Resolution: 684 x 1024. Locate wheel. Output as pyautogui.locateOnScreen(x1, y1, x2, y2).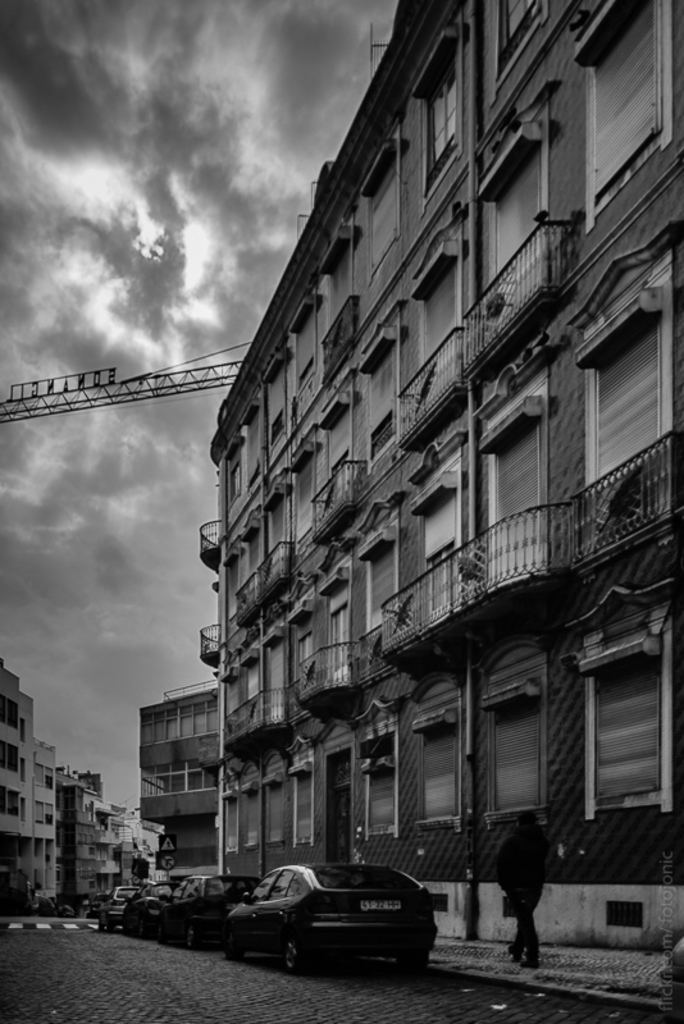
pyautogui.locateOnScreen(224, 924, 242, 961).
